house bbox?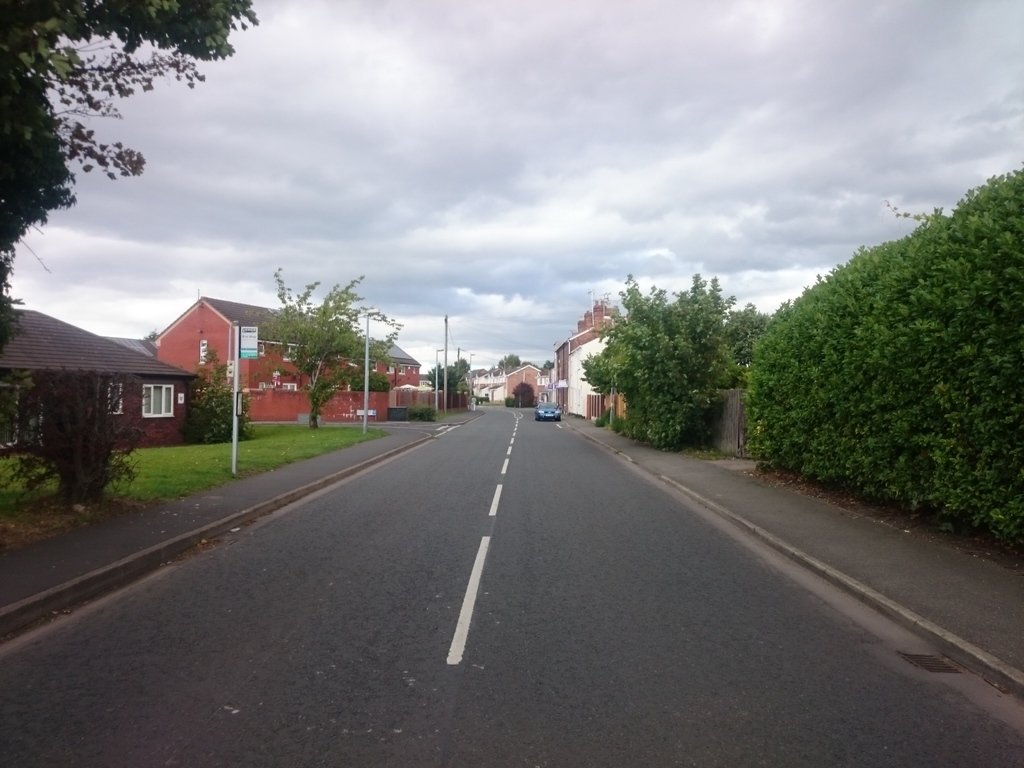
<box>559,303,654,422</box>
